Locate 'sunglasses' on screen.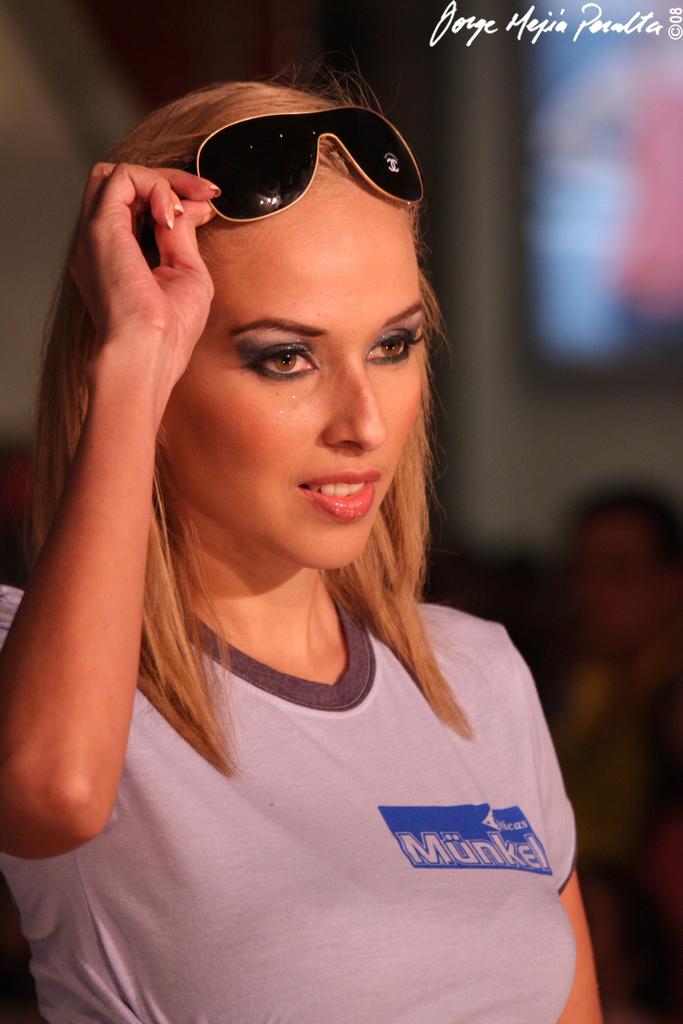
On screen at region(198, 105, 422, 223).
